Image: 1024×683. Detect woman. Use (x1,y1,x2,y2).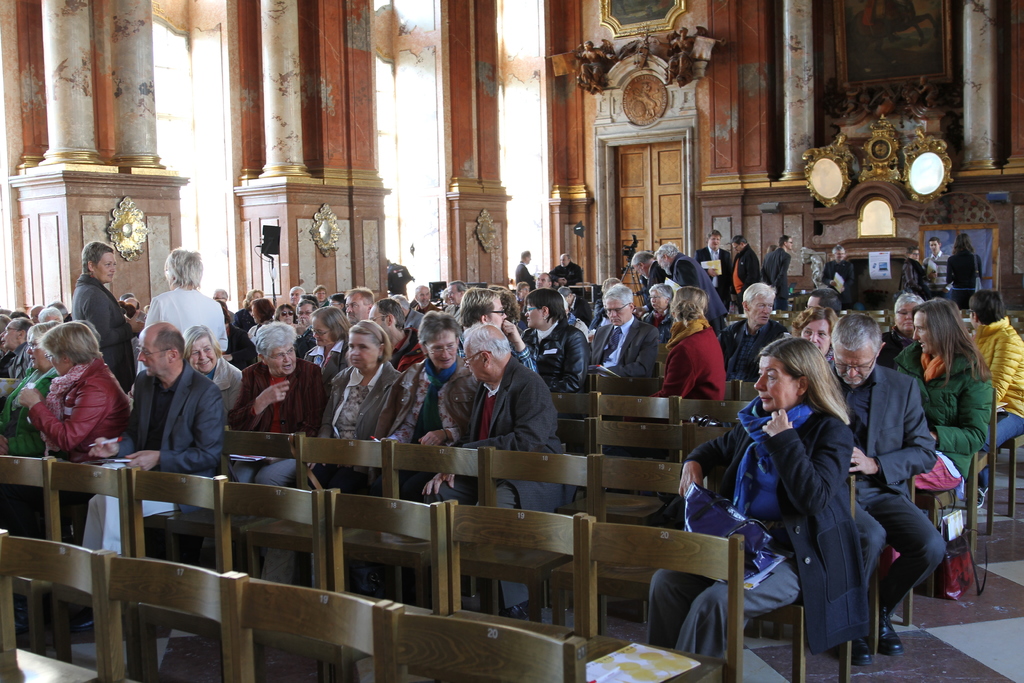
(270,304,303,328).
